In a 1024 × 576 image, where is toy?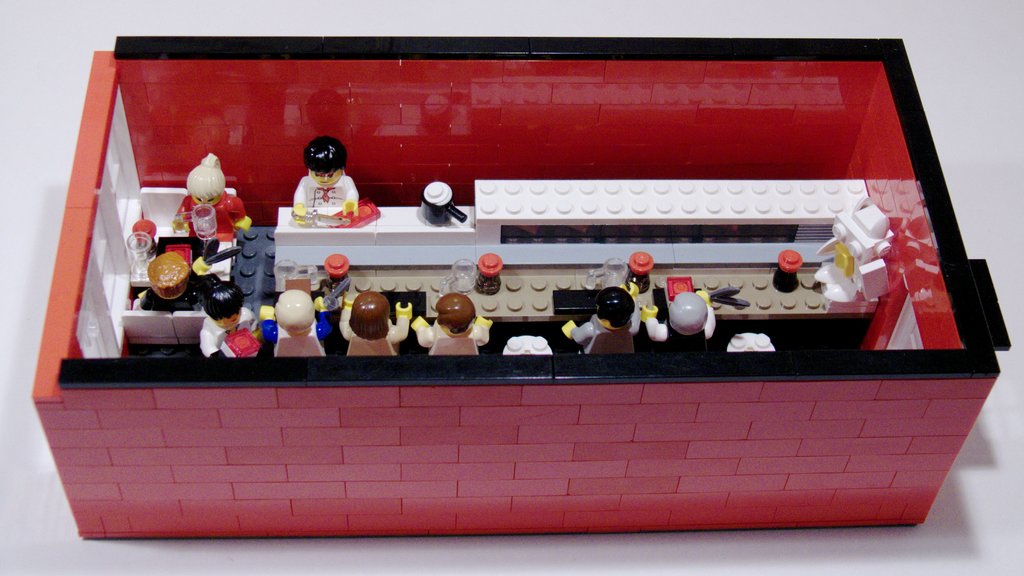
(284, 129, 366, 232).
